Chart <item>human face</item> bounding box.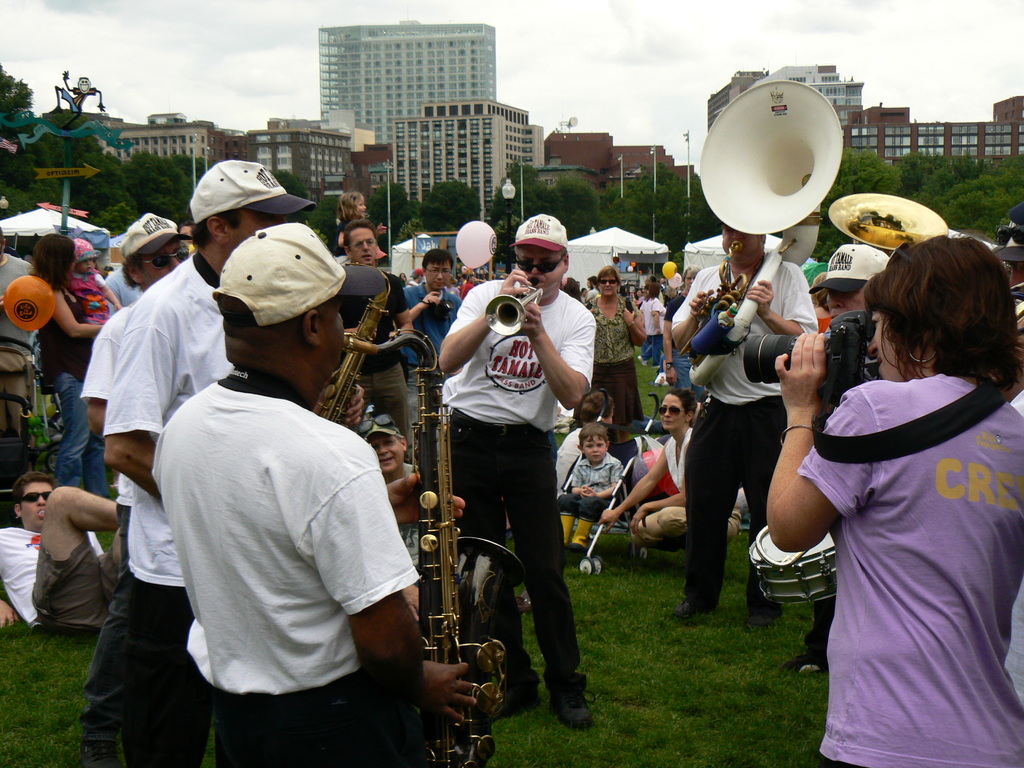
Charted: rect(600, 274, 620, 292).
